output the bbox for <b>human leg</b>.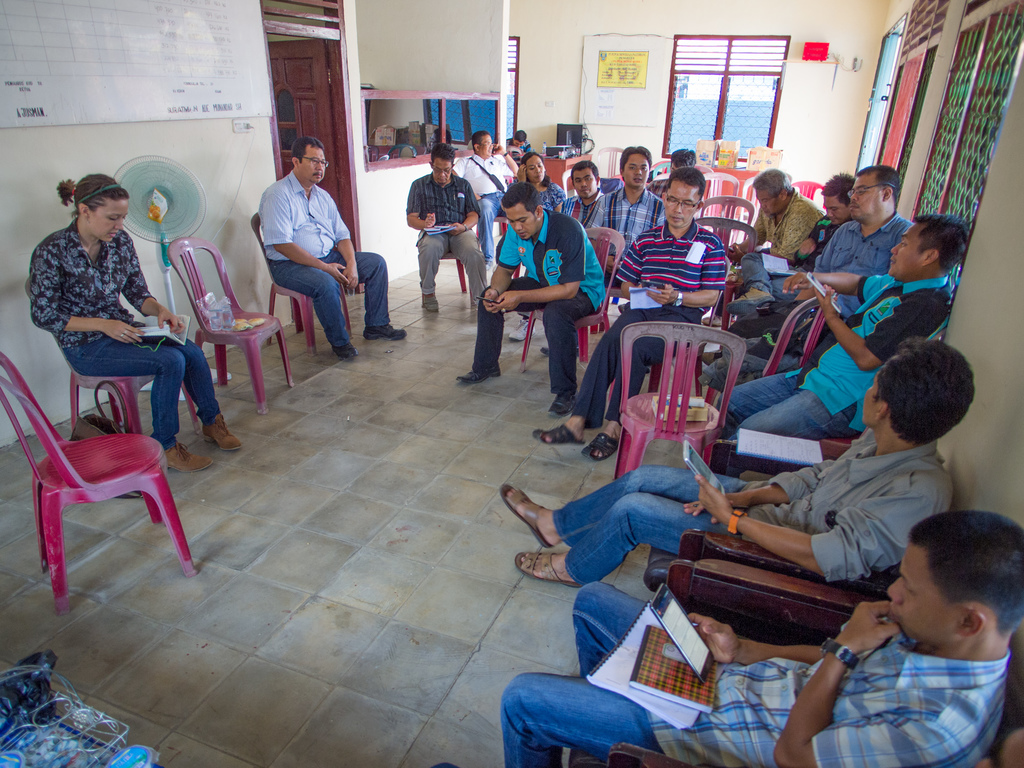
443 675 640 767.
